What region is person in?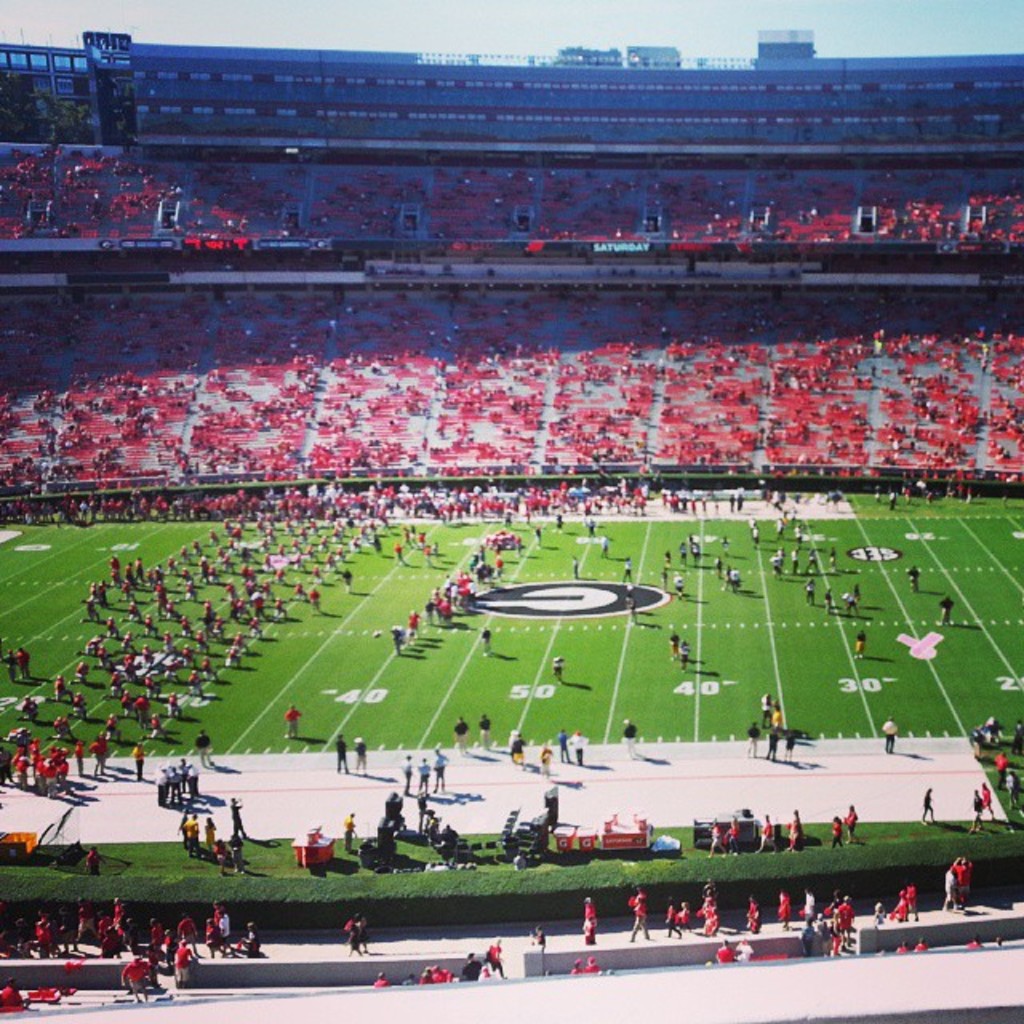
l=584, t=955, r=602, b=979.
